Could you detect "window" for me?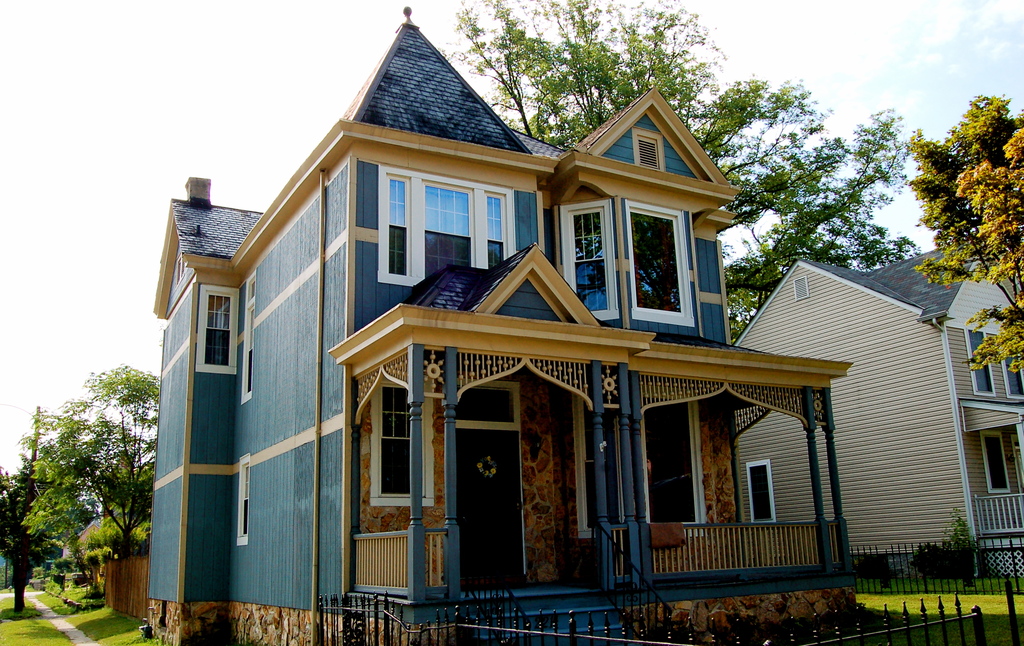
Detection result: x1=570, y1=188, x2=714, y2=319.
